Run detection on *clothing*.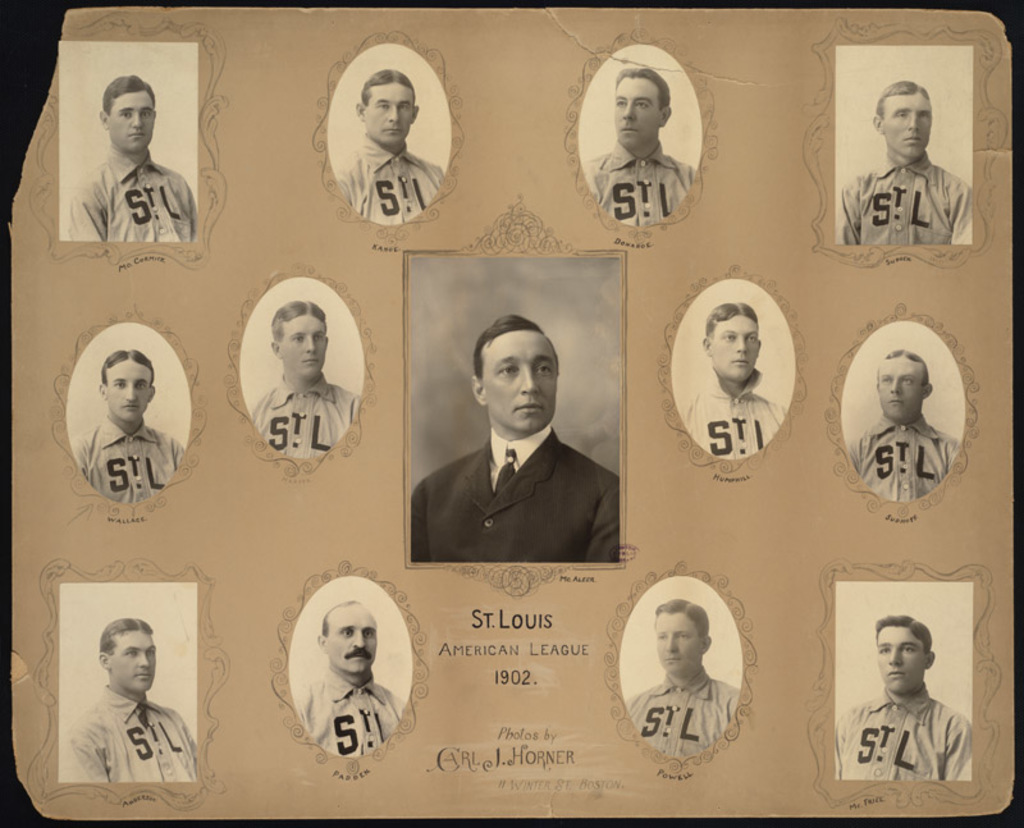
Result: box(330, 129, 448, 225).
